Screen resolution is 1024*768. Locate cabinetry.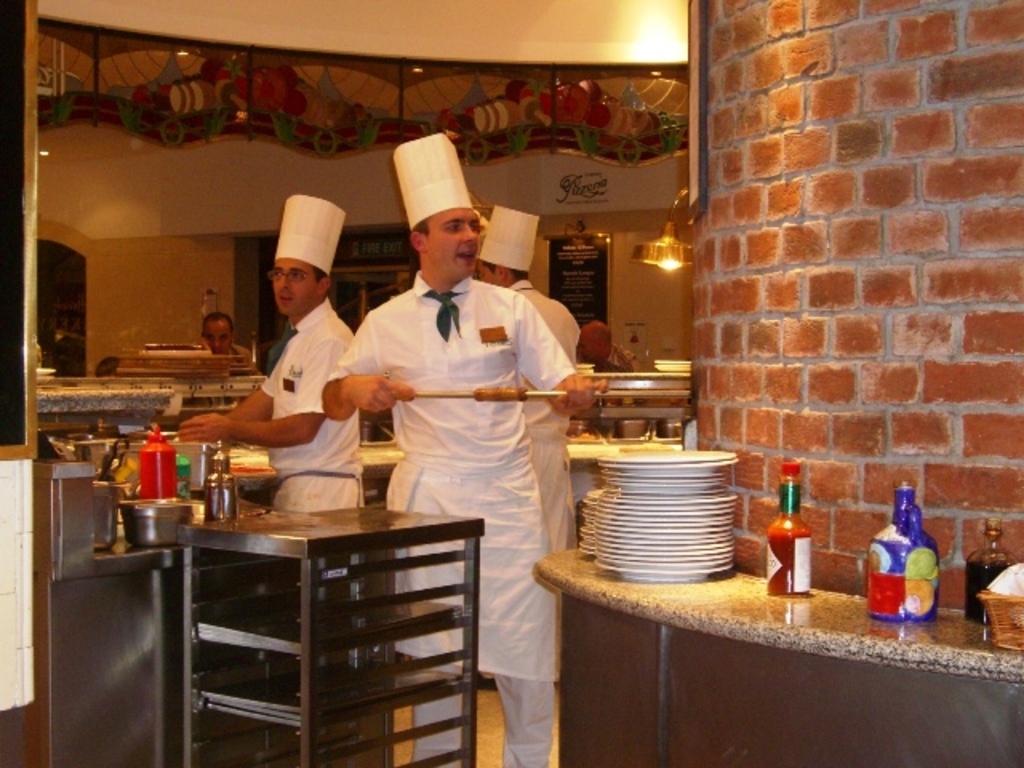
l=22, t=365, r=712, b=512.
